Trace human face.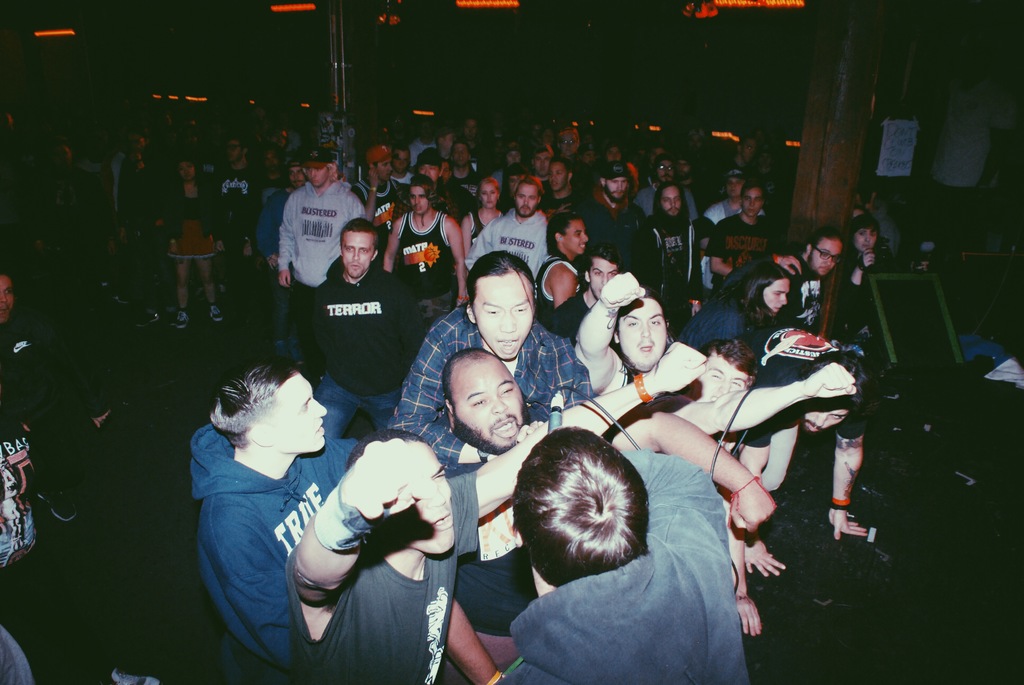
Traced to (660,191,682,226).
